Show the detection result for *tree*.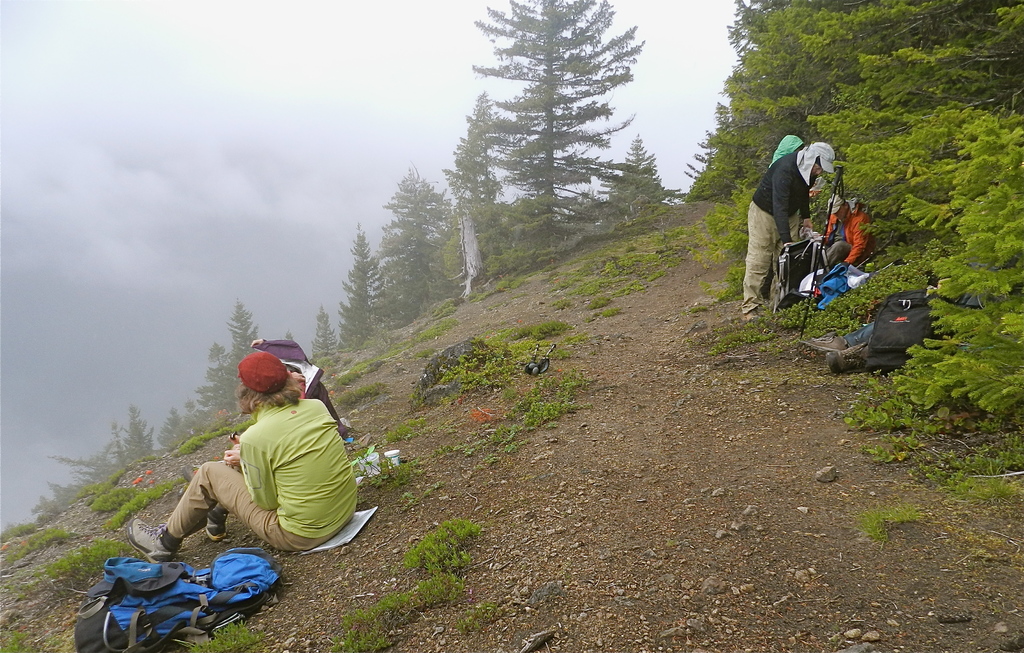
box=[445, 10, 659, 249].
